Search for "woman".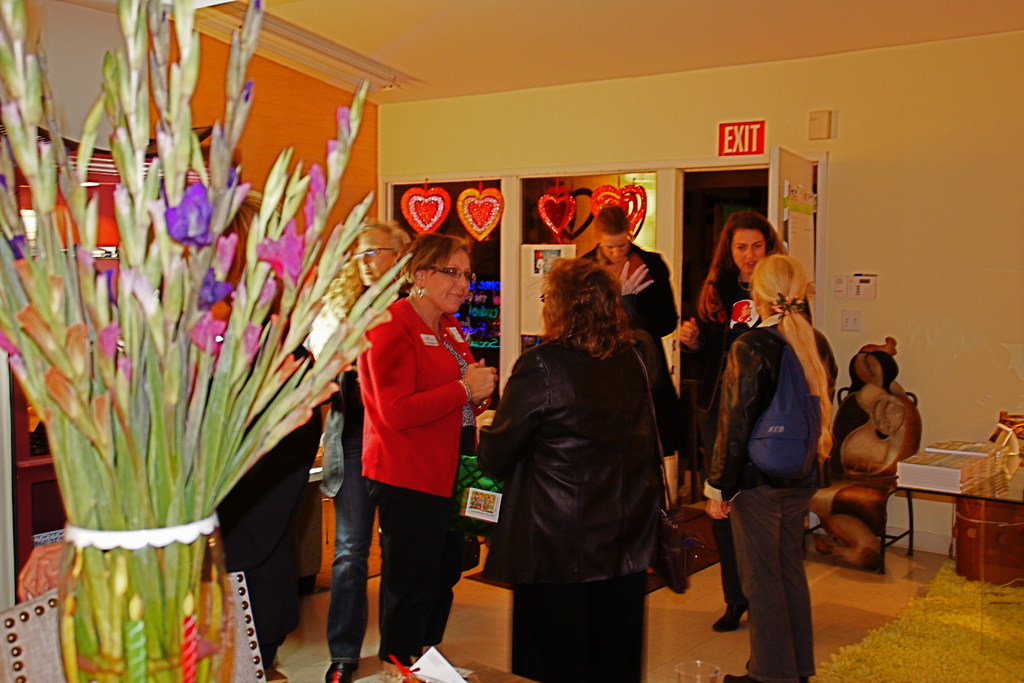
Found at (x1=680, y1=209, x2=812, y2=630).
